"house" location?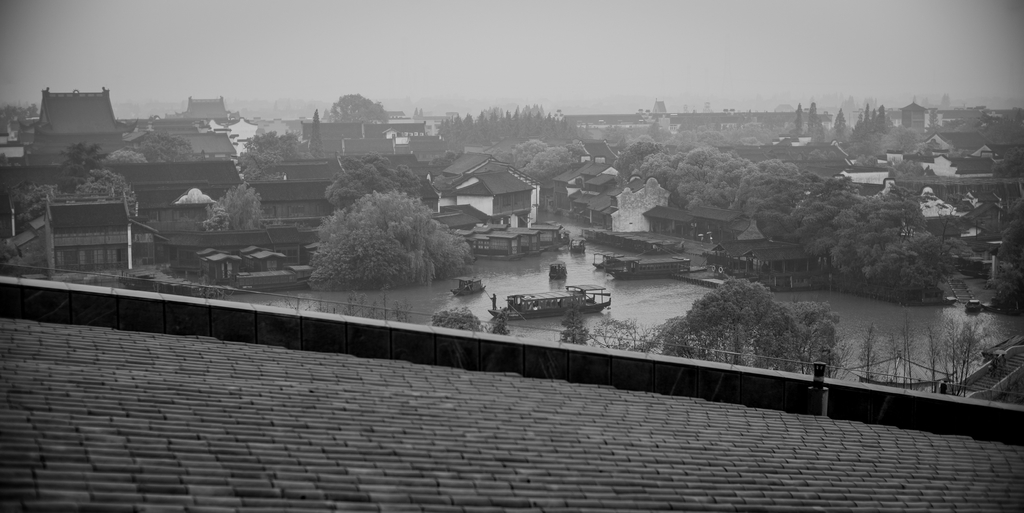
(x1=173, y1=218, x2=312, y2=275)
